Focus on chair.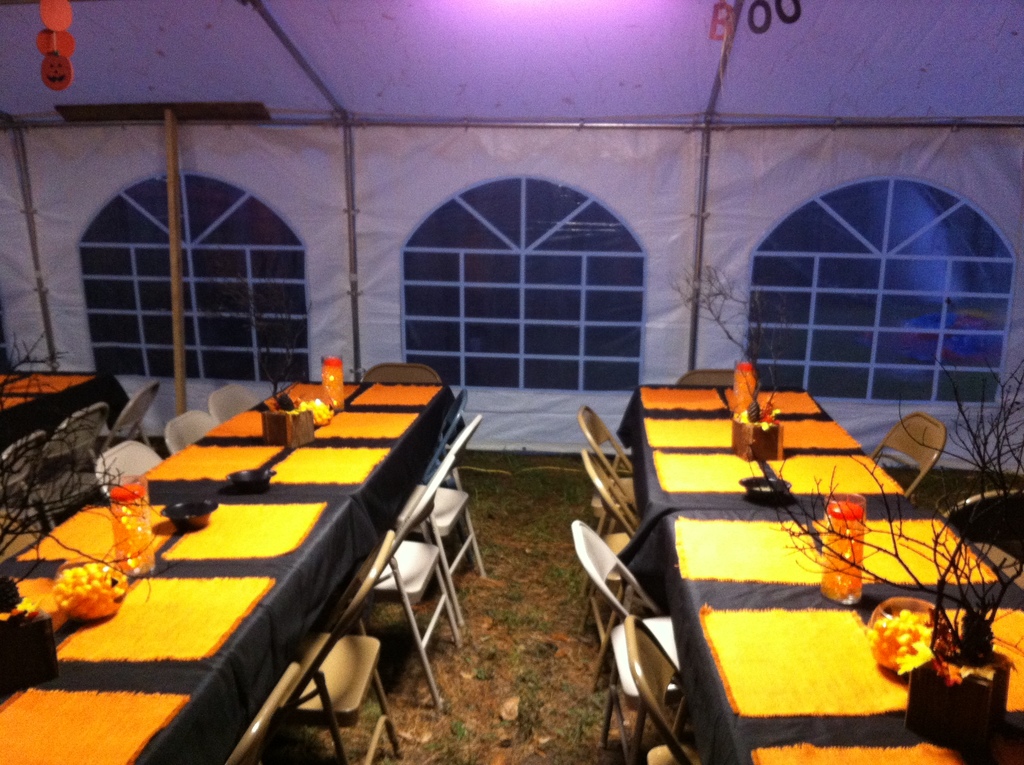
Focused at <bbox>941, 487, 1023, 597</bbox>.
